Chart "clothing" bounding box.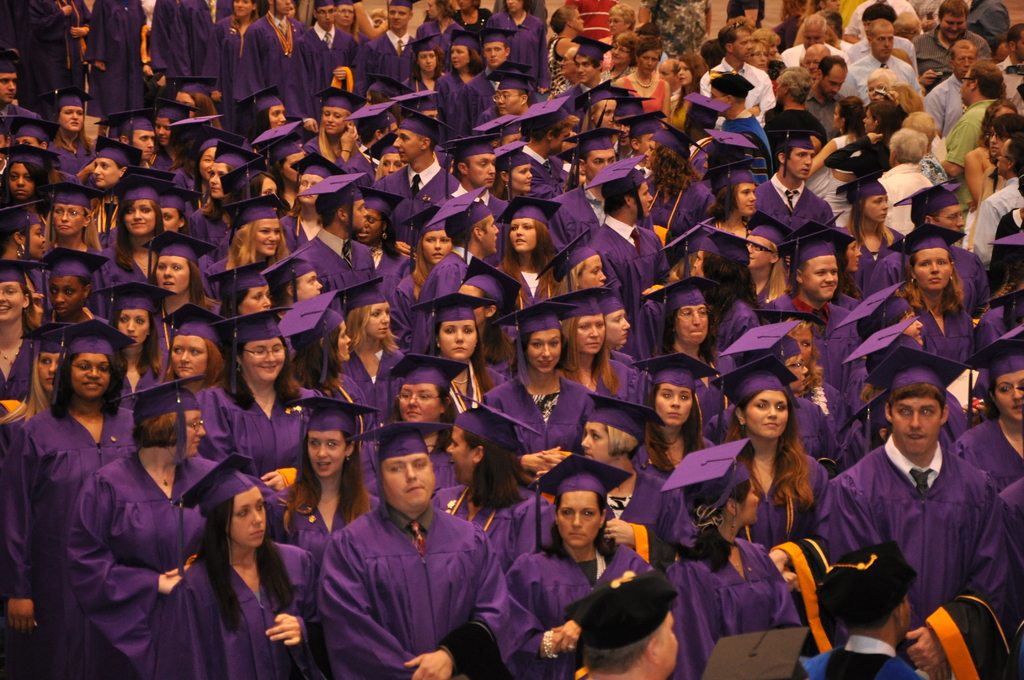
Charted: (104,236,179,301).
